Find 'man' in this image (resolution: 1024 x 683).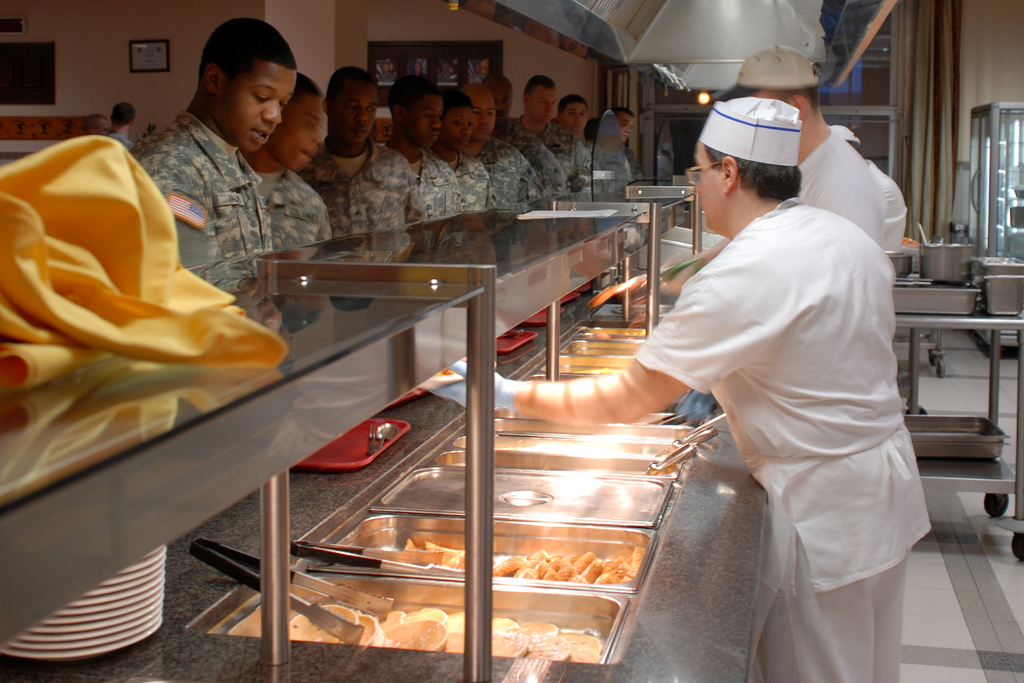
x1=106 y1=102 x2=141 y2=154.
